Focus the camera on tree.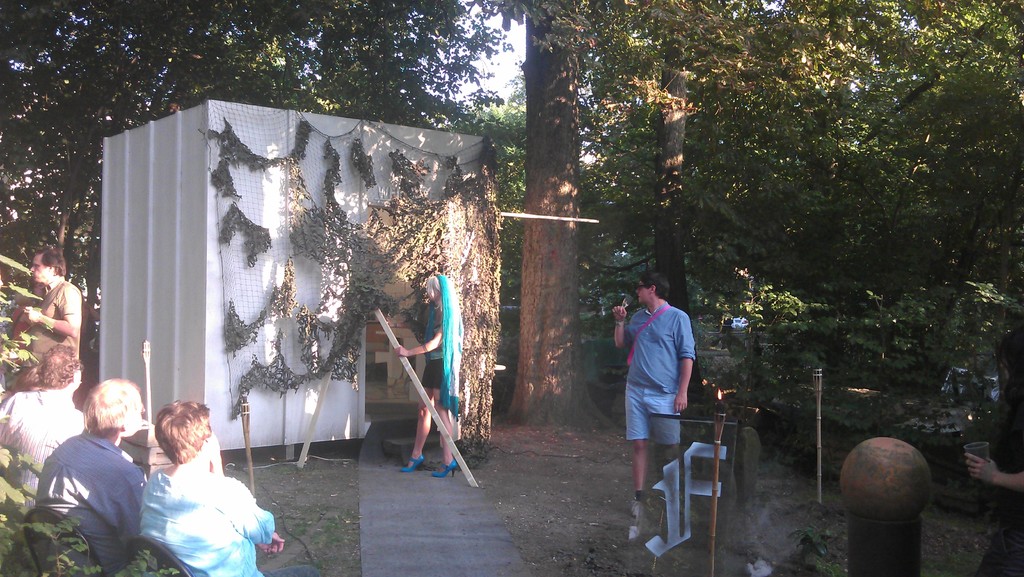
Focus region: bbox=(0, 0, 1023, 443).
